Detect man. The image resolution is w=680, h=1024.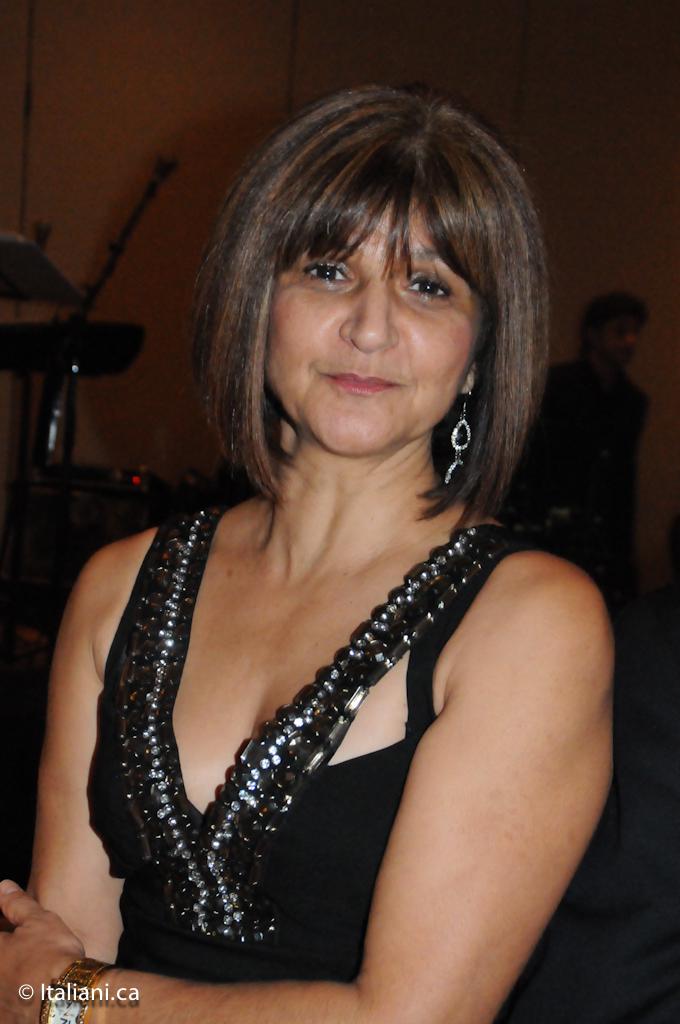
{"left": 496, "top": 285, "right": 657, "bottom": 570}.
